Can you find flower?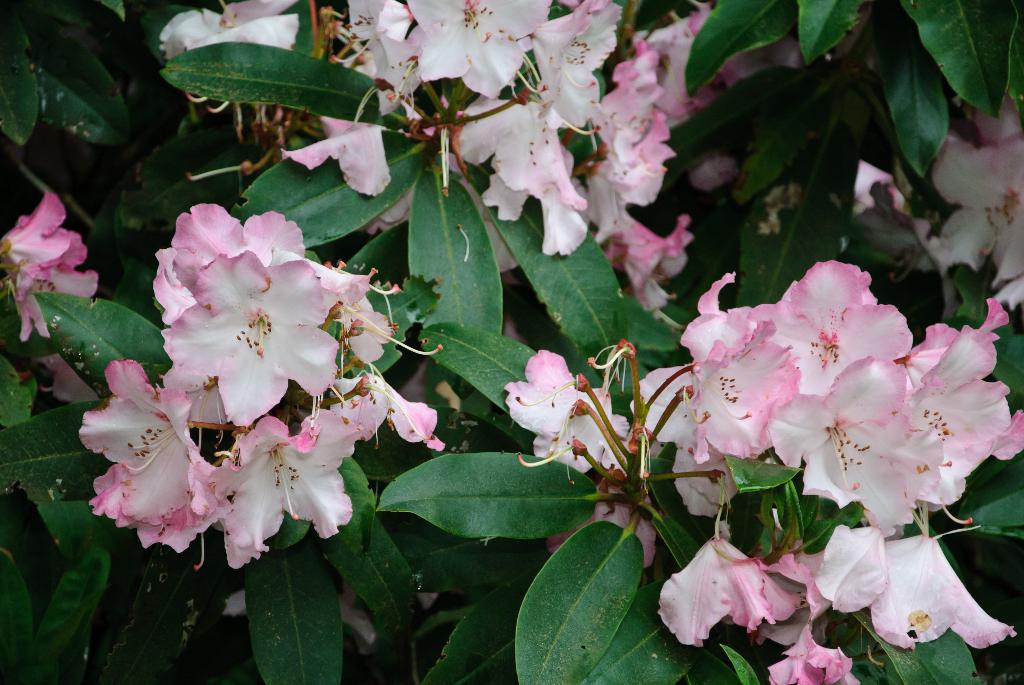
Yes, bounding box: [636, 251, 1012, 600].
